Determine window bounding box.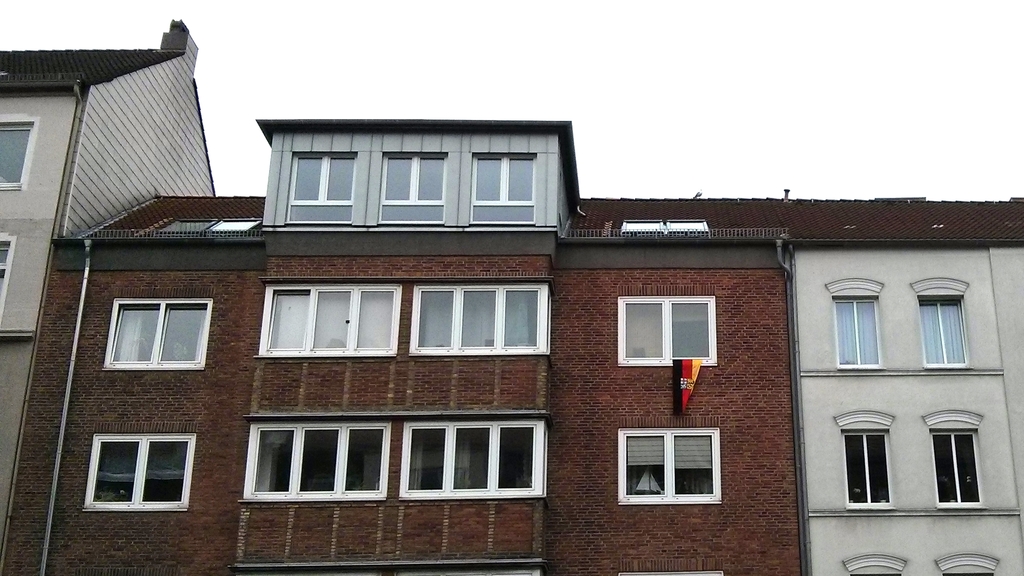
Determined: {"left": 911, "top": 281, "right": 970, "bottom": 368}.
